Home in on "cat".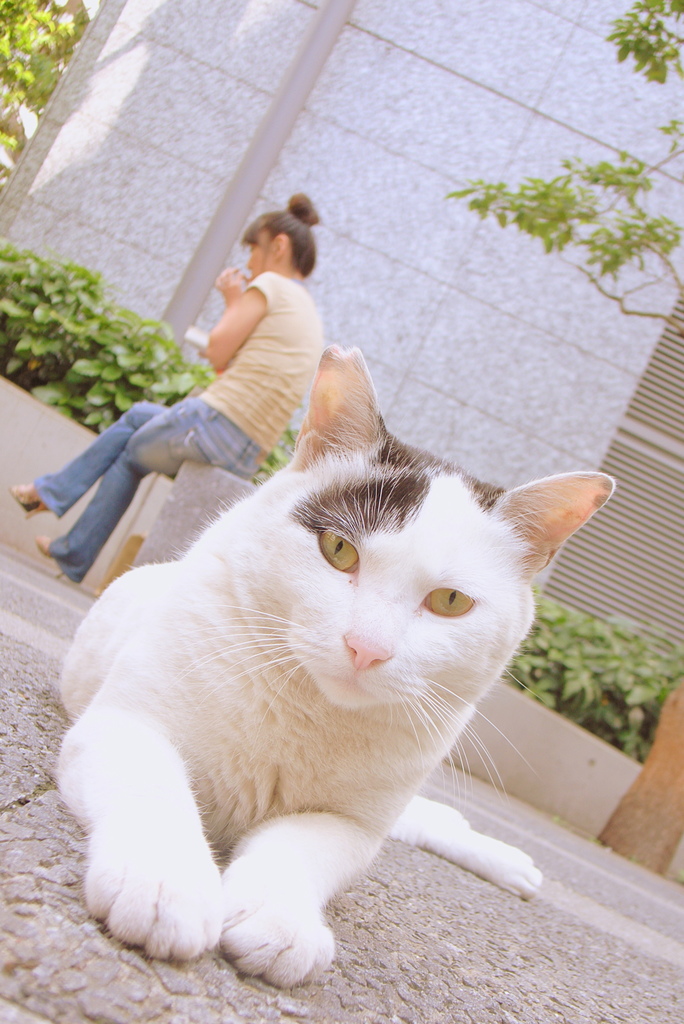
Homed in at bbox=[50, 337, 622, 1002].
